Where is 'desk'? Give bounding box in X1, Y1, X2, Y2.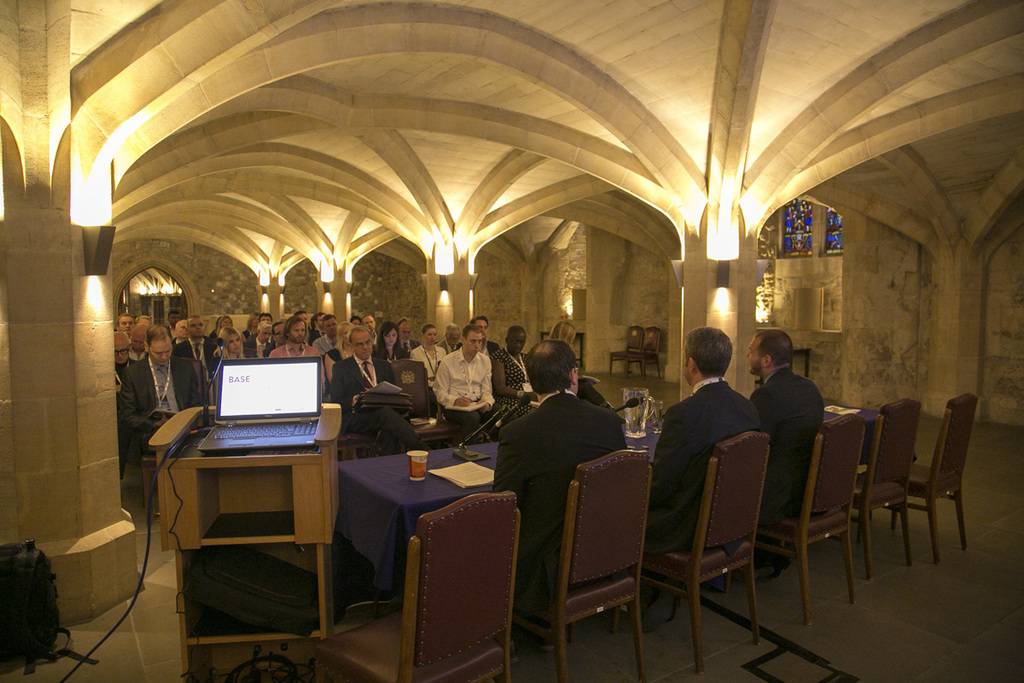
151, 399, 341, 682.
